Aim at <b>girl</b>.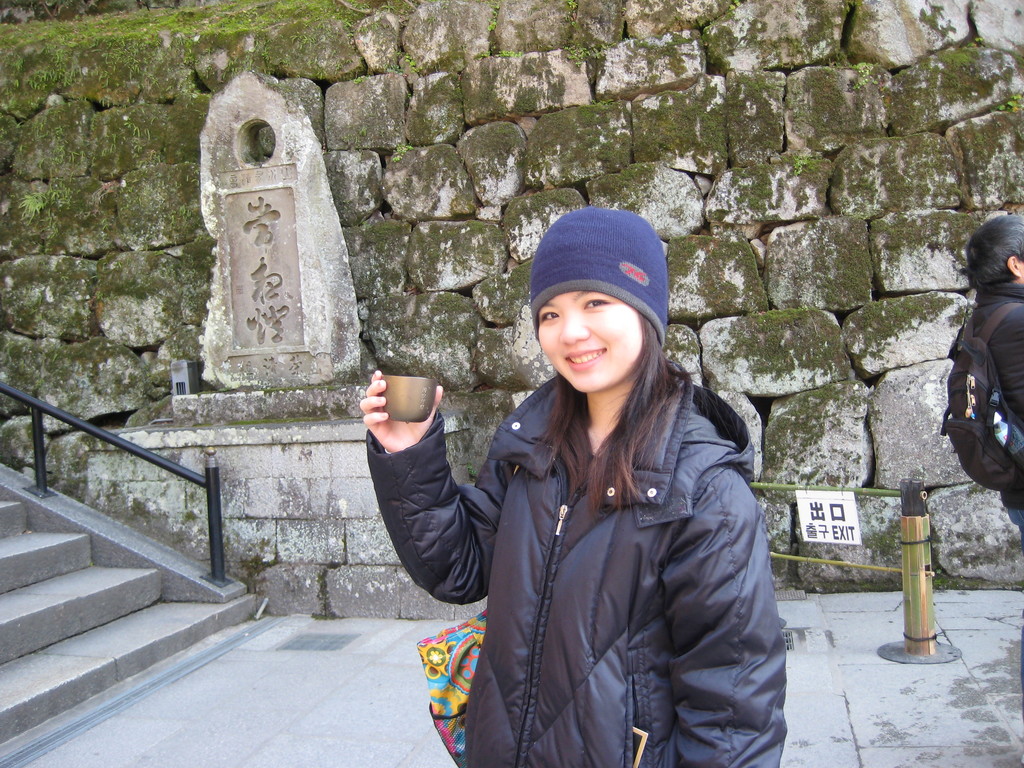
Aimed at bbox=[359, 205, 788, 767].
